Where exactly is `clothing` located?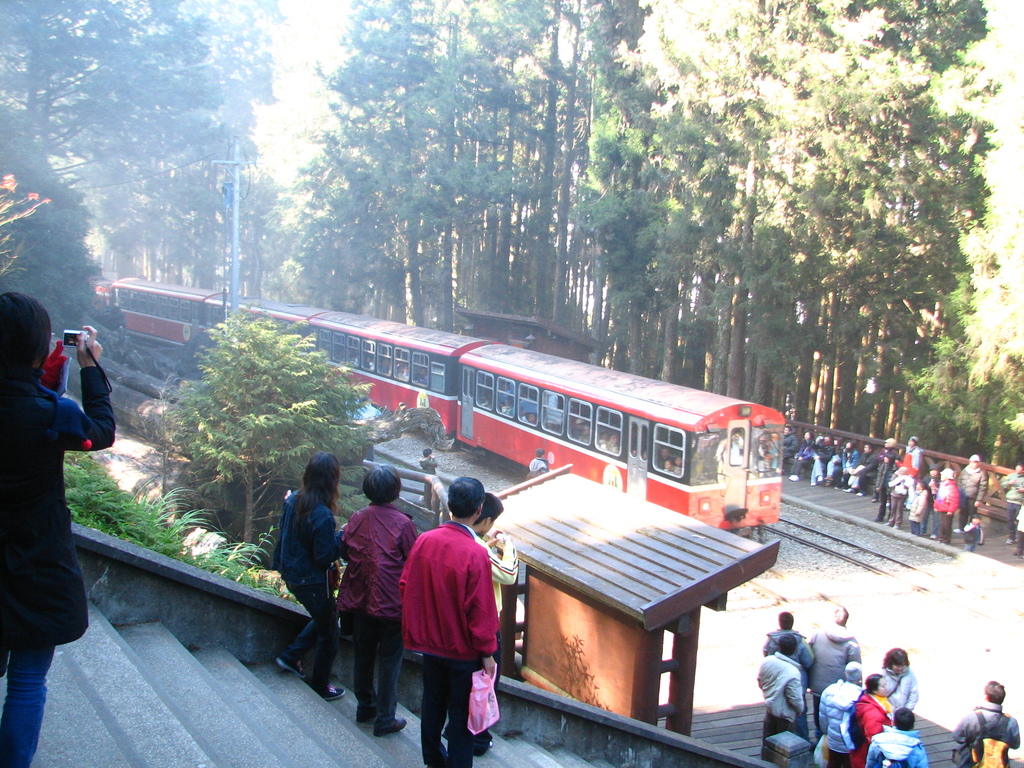
Its bounding box is 337 502 415 736.
